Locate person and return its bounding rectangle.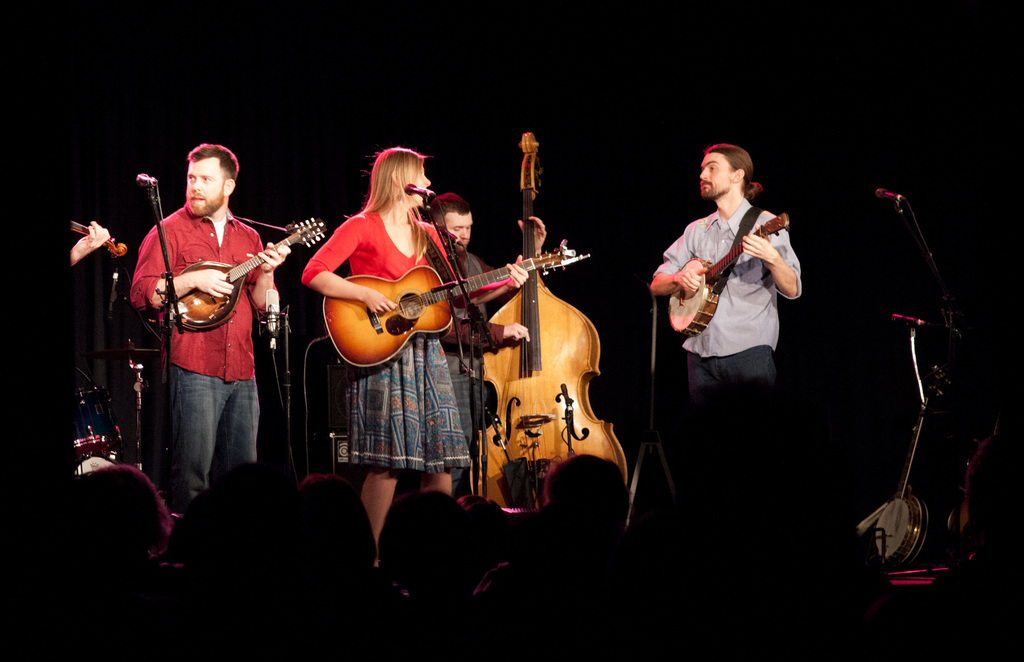
detection(662, 136, 807, 521).
